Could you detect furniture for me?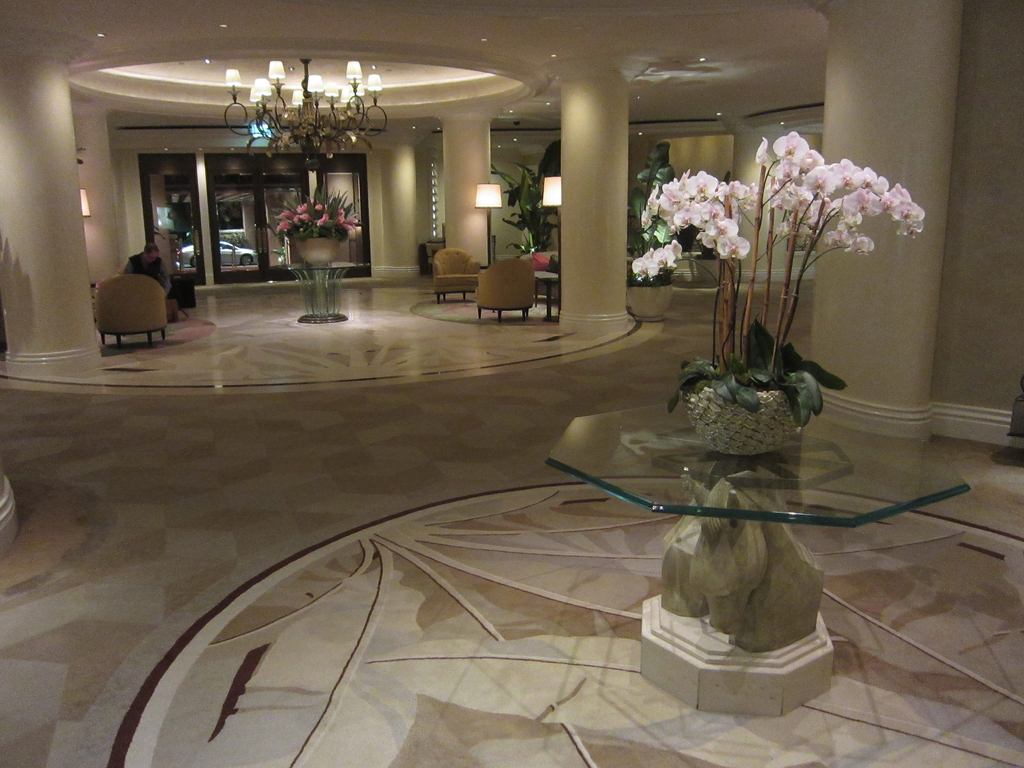
Detection result: [547, 393, 972, 651].
